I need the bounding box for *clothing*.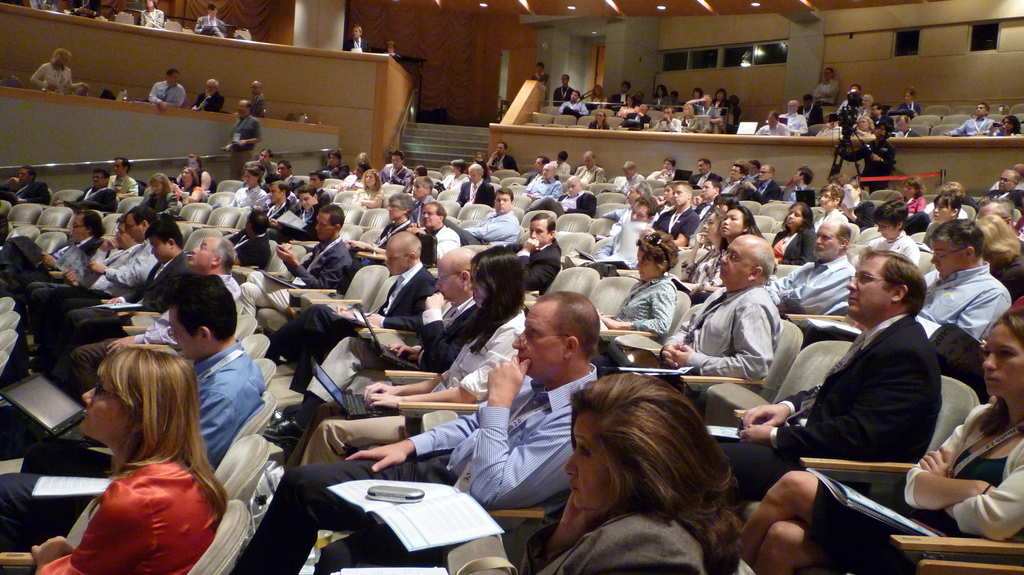
Here it is: box(521, 242, 554, 295).
